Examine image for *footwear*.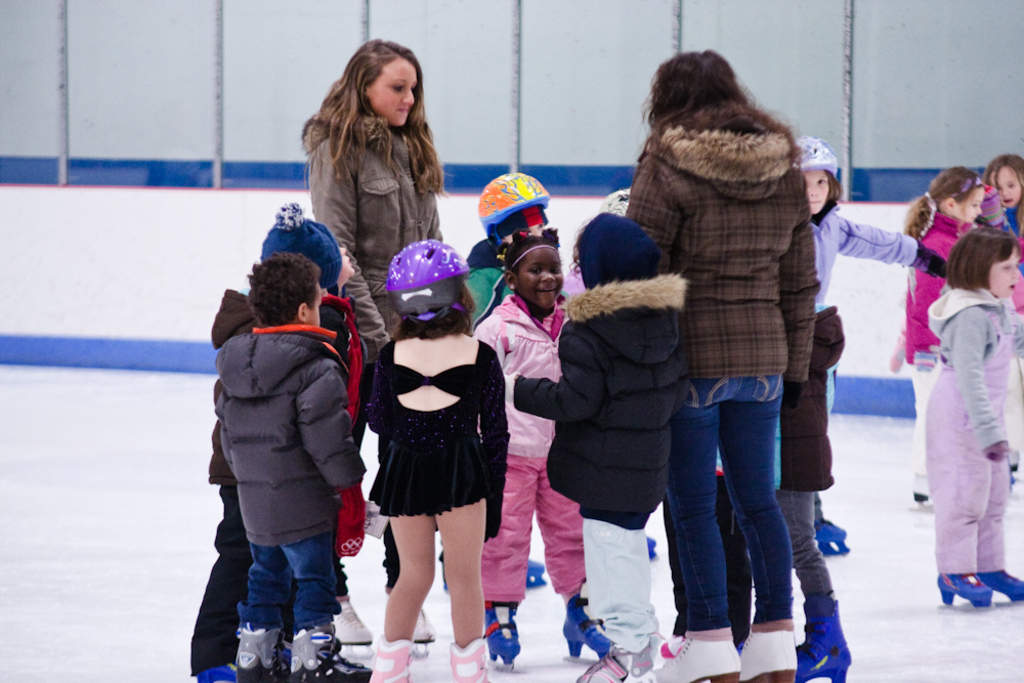
Examination result: 814 516 844 542.
